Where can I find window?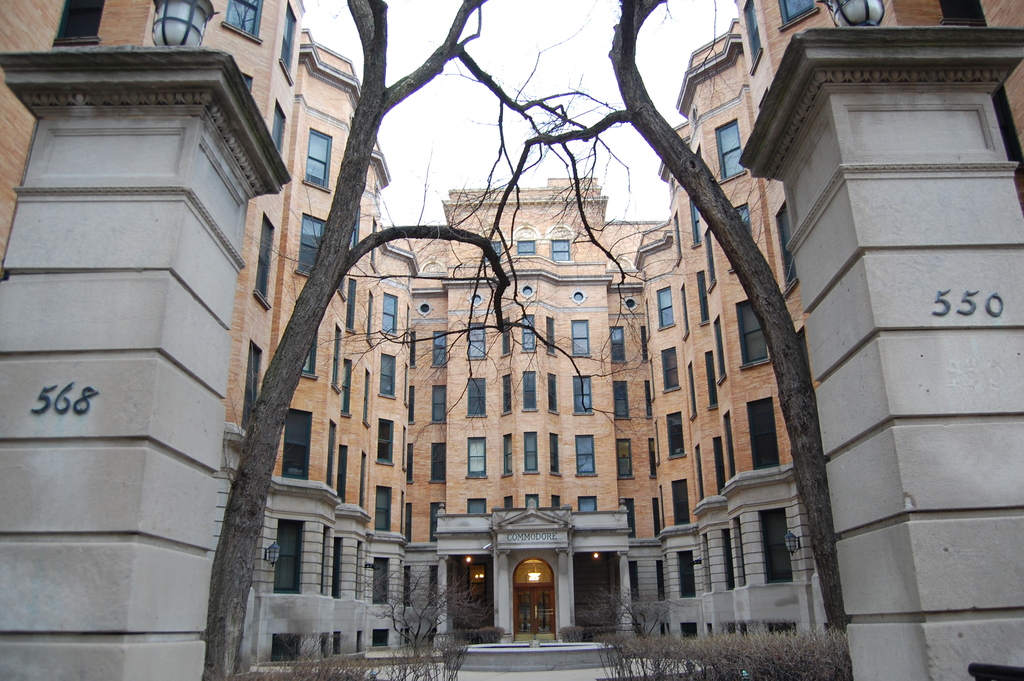
You can find it at pyautogui.locateOnScreen(273, 518, 301, 595).
